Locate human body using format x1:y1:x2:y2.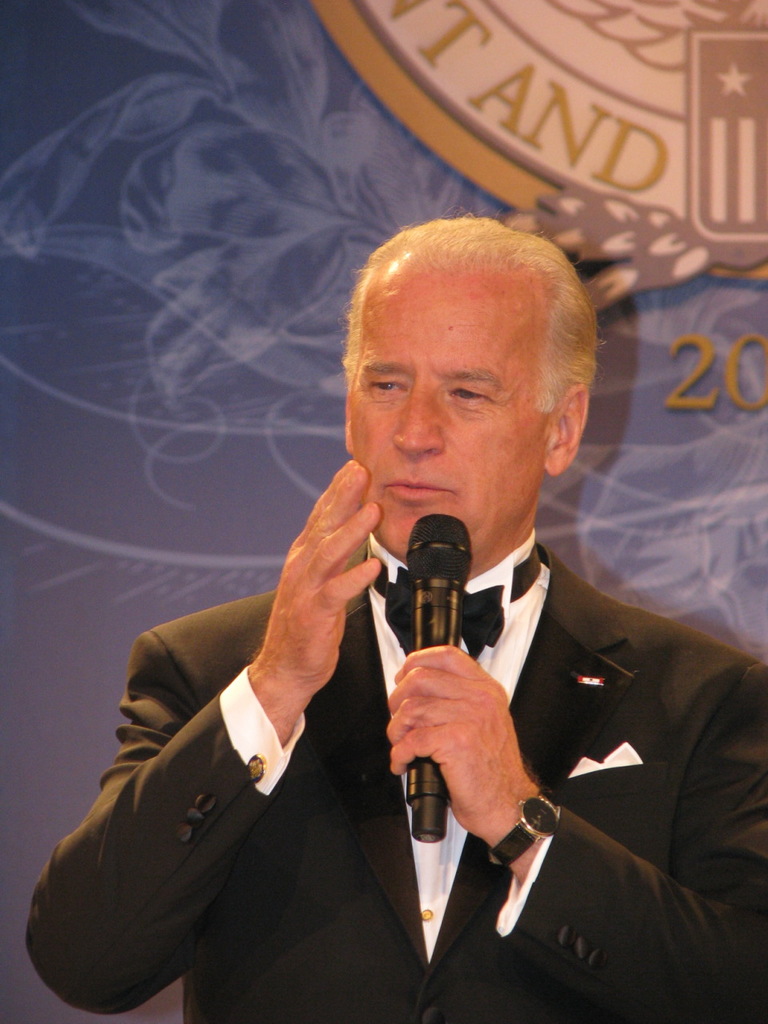
27:211:767:1023.
